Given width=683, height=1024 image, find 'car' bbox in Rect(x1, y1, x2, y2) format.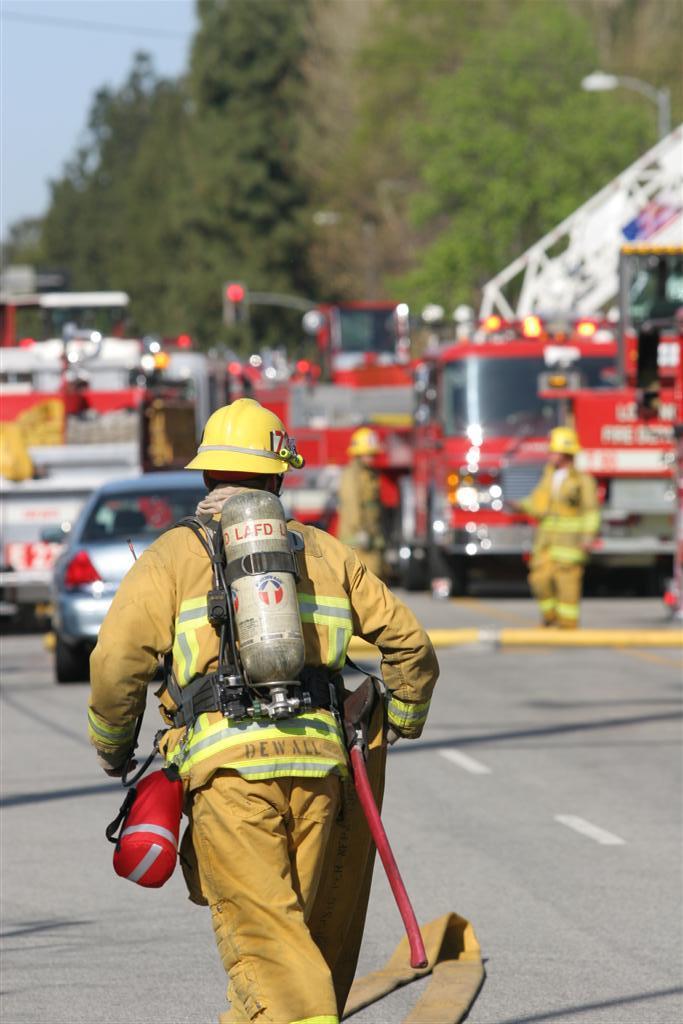
Rect(47, 470, 208, 678).
